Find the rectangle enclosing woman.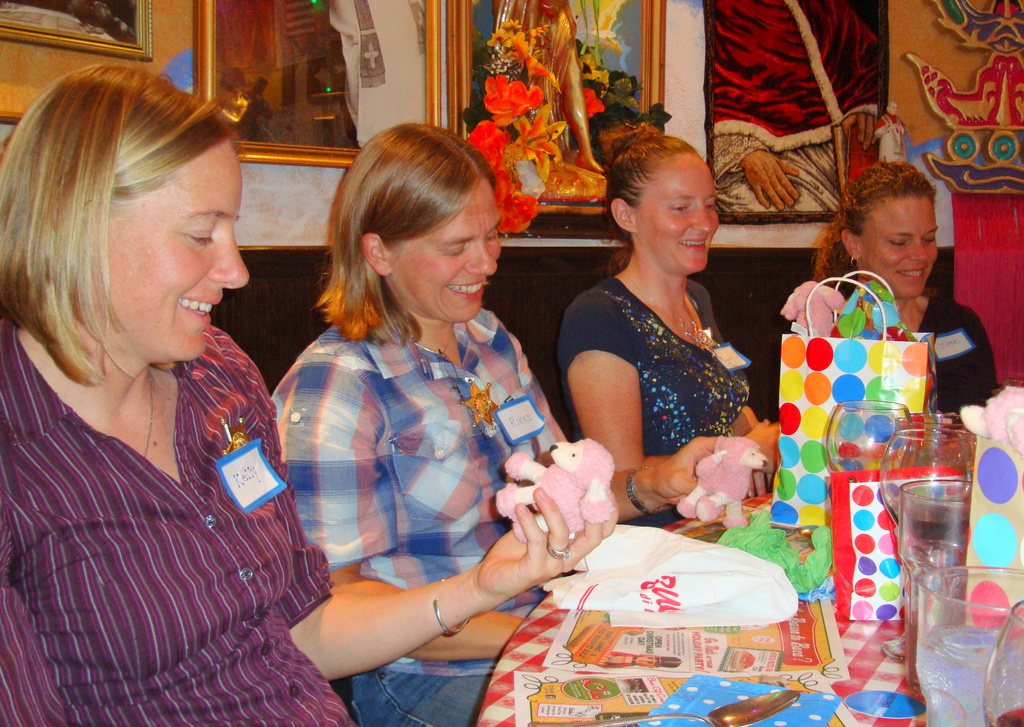
region(0, 58, 624, 726).
